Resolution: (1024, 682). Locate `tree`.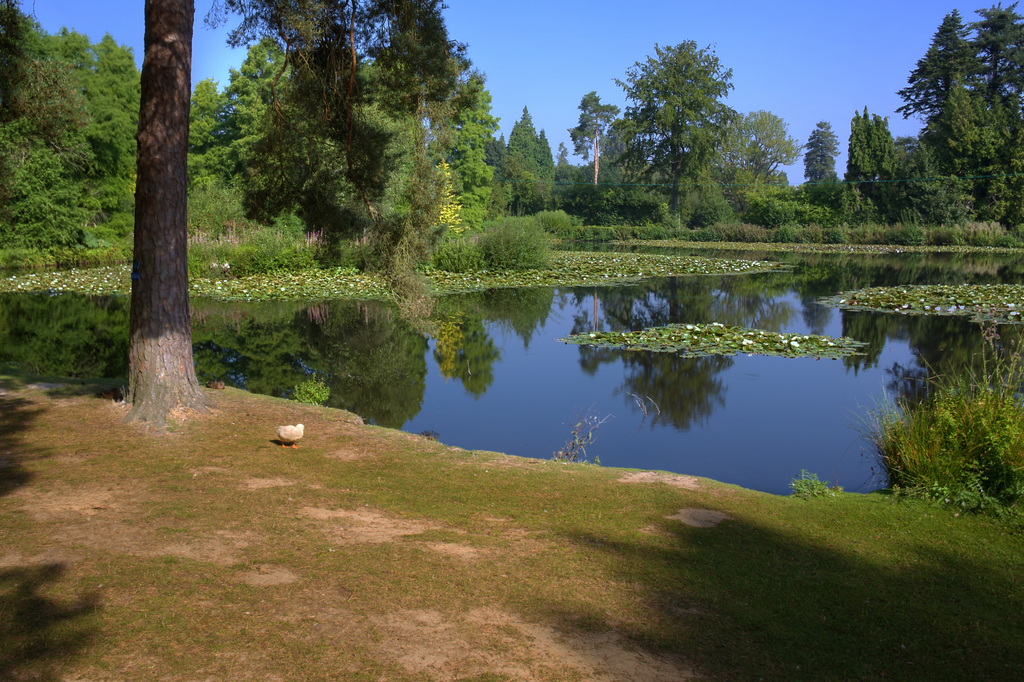
338, 0, 489, 215.
